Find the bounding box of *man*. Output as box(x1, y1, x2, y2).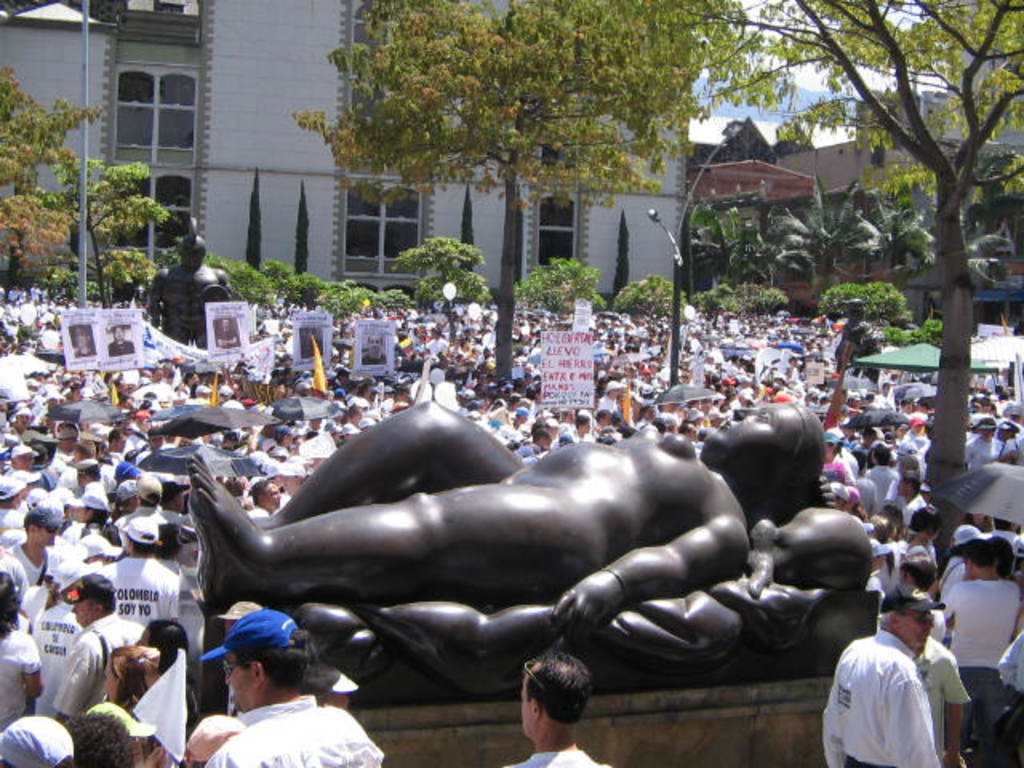
box(829, 592, 965, 766).
